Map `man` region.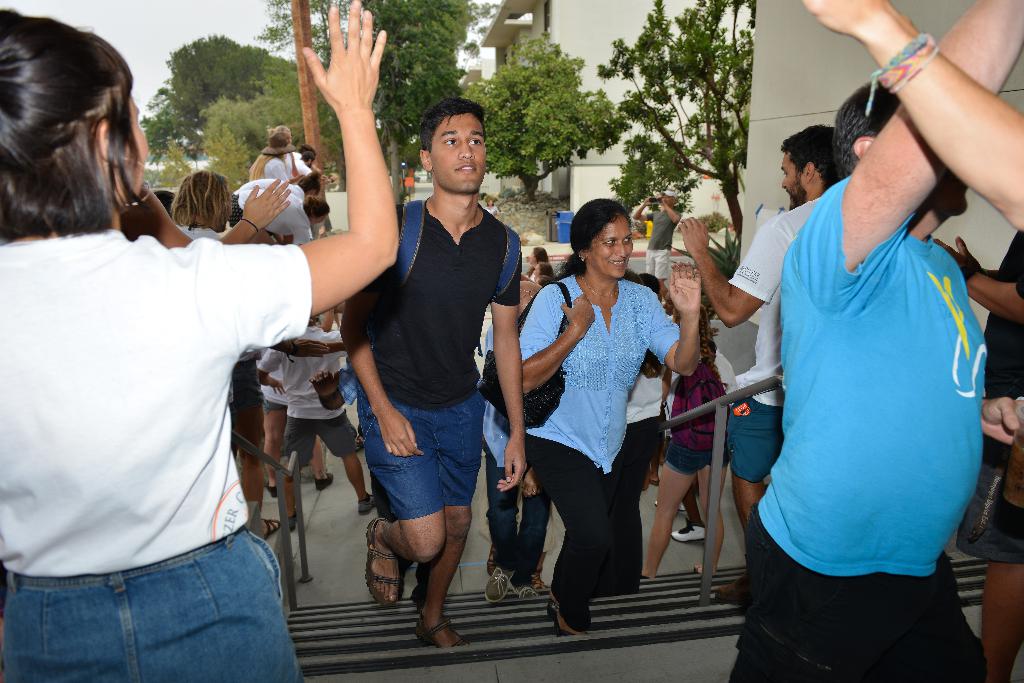
Mapped to [x1=335, y1=83, x2=521, y2=646].
